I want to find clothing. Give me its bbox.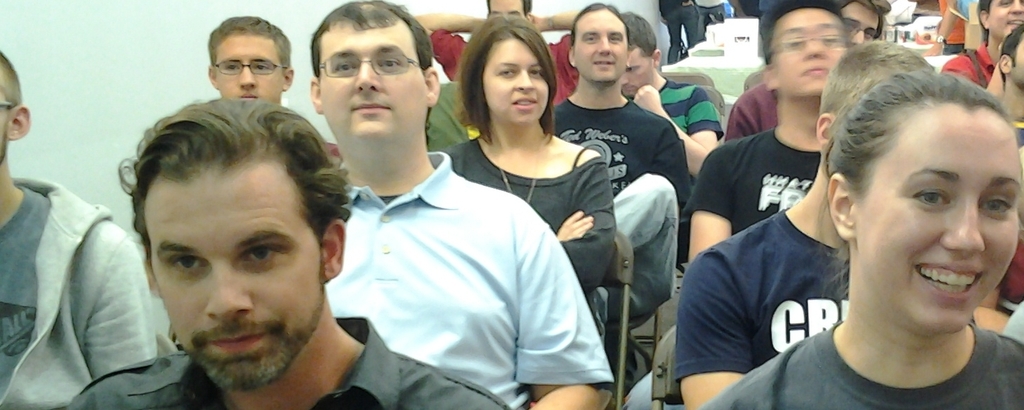
[x1=0, y1=178, x2=159, y2=409].
